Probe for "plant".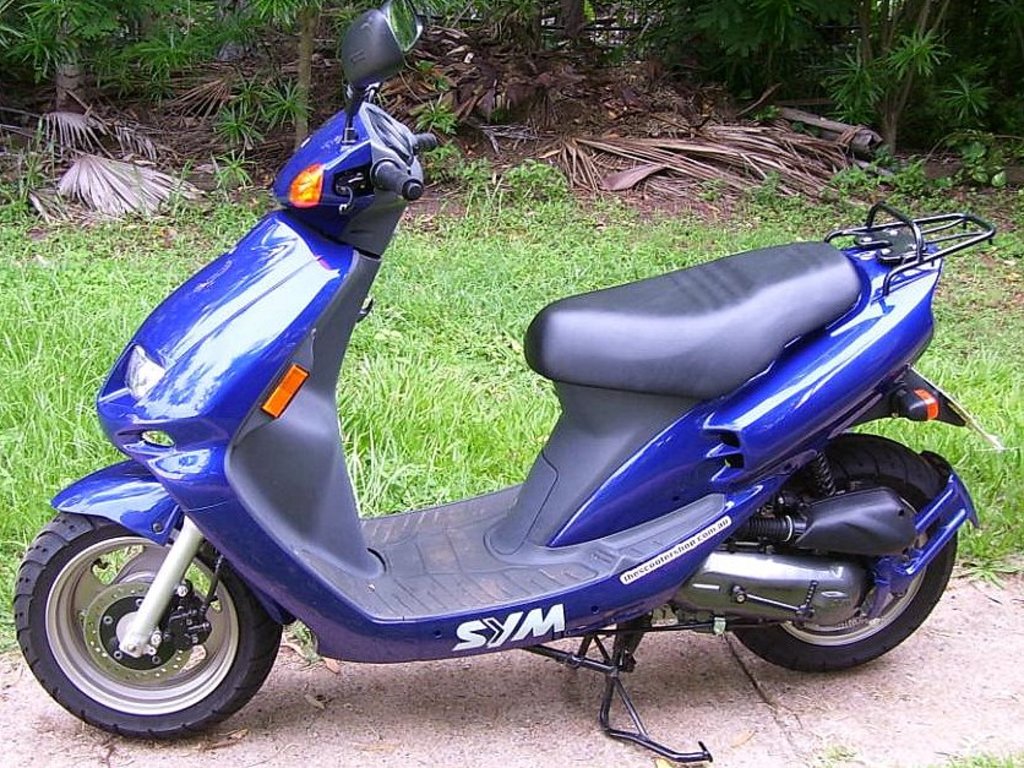
Probe result: 944/37/1015/127.
